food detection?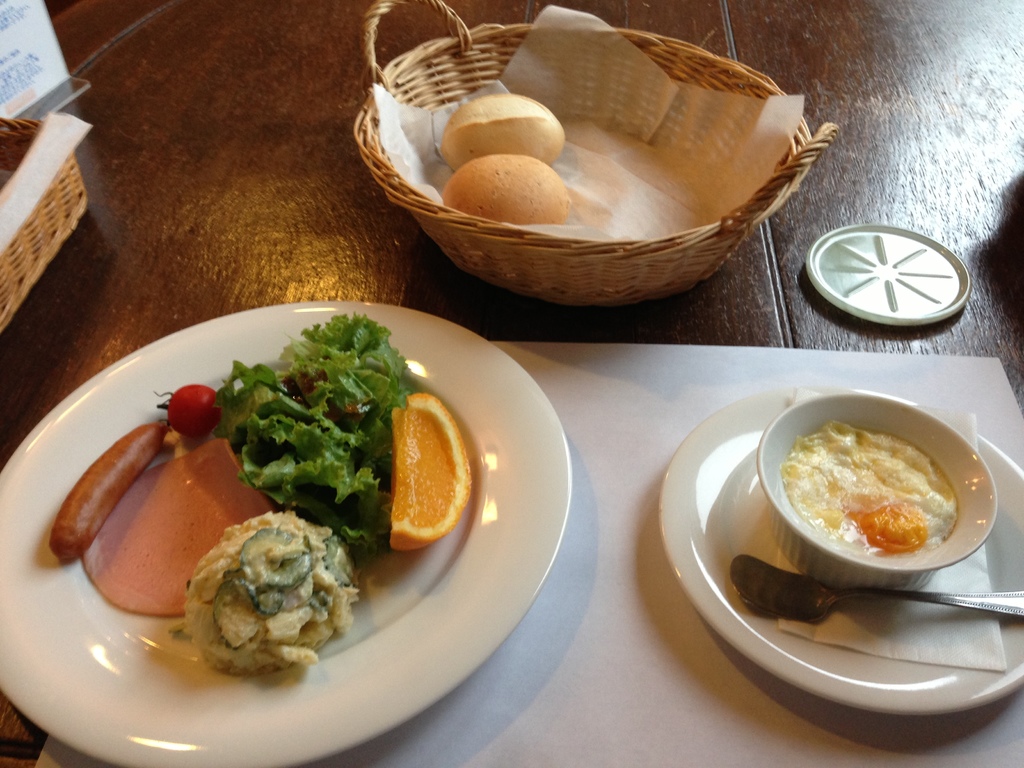
[x1=778, y1=415, x2=971, y2=564]
